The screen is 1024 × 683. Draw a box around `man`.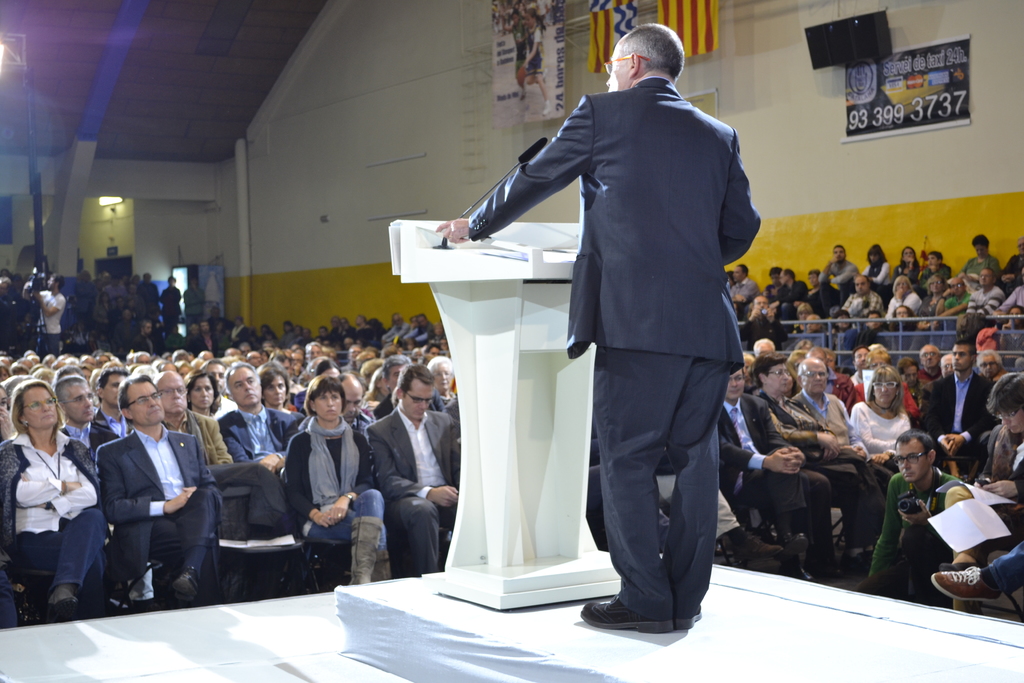
<region>793, 358, 861, 449</region>.
